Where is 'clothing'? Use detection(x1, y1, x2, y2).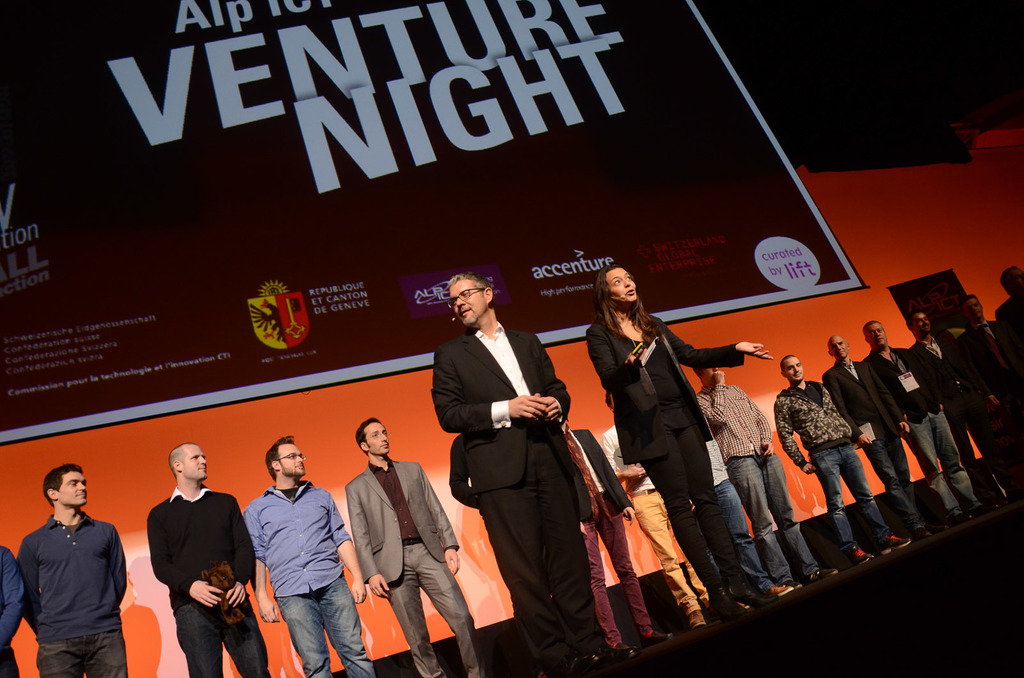
detection(698, 388, 821, 585).
